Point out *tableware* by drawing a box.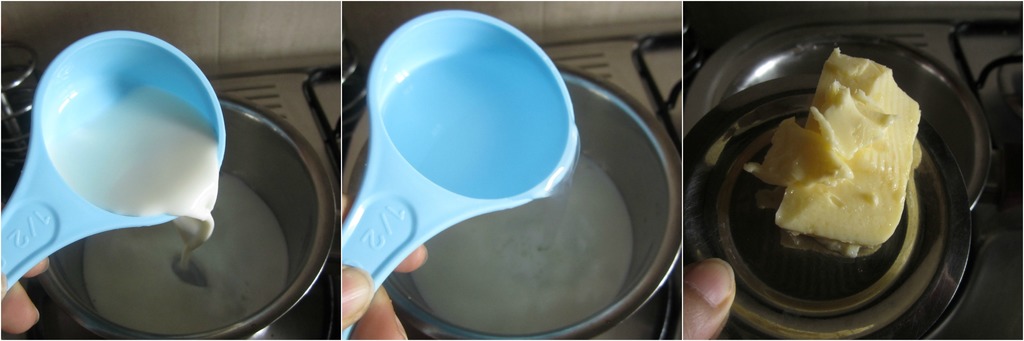
locate(340, 3, 575, 337).
